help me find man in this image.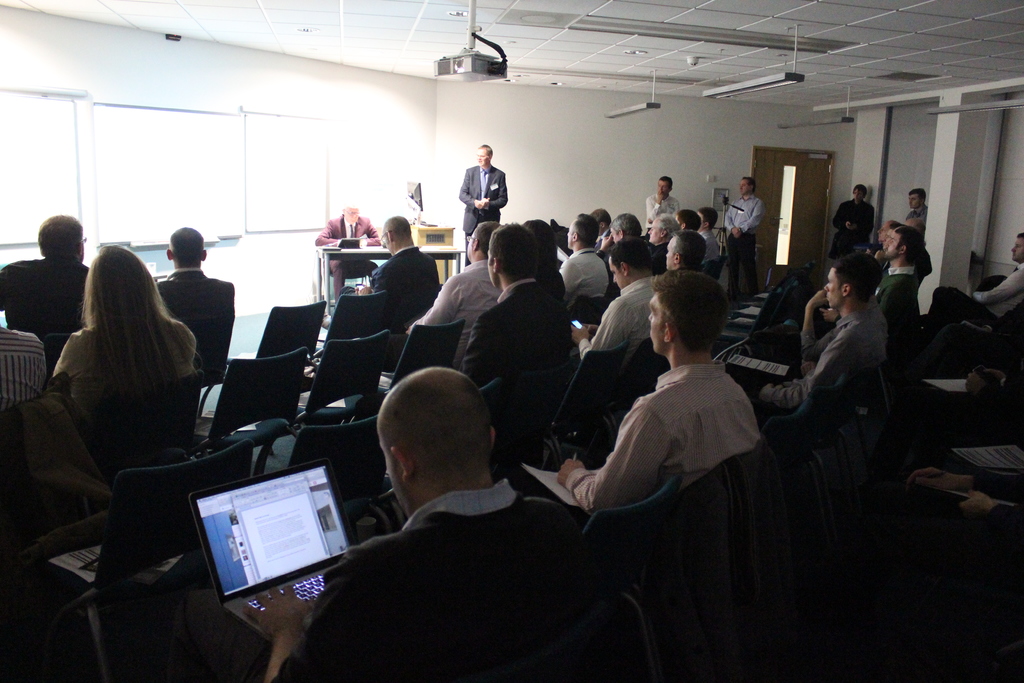
Found it: [left=724, top=259, right=883, bottom=425].
